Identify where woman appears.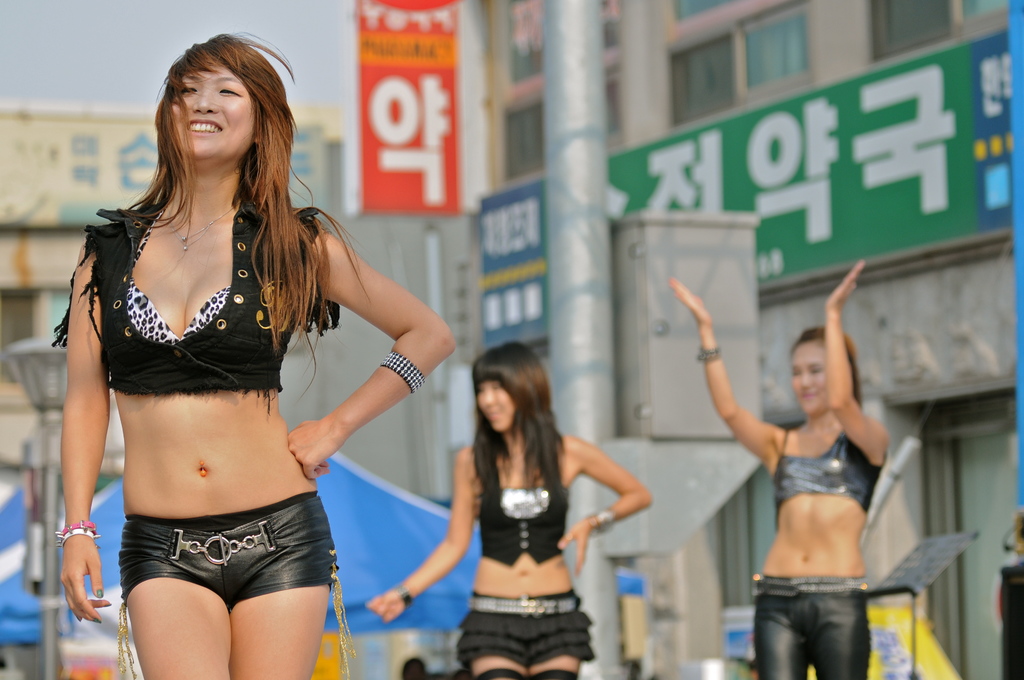
Appears at bbox=[12, 85, 516, 677].
